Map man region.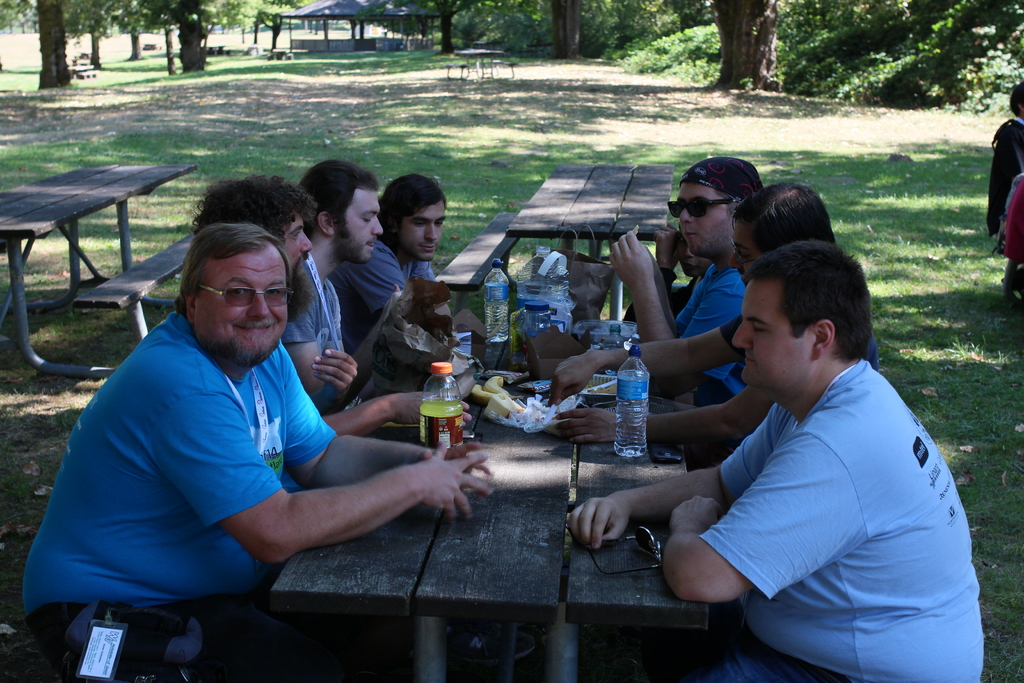
Mapped to (329,174,447,361).
